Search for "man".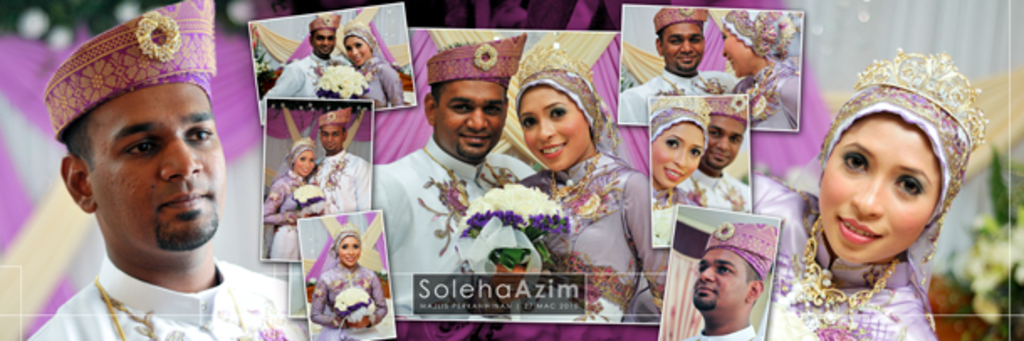
Found at 677:91:750:208.
